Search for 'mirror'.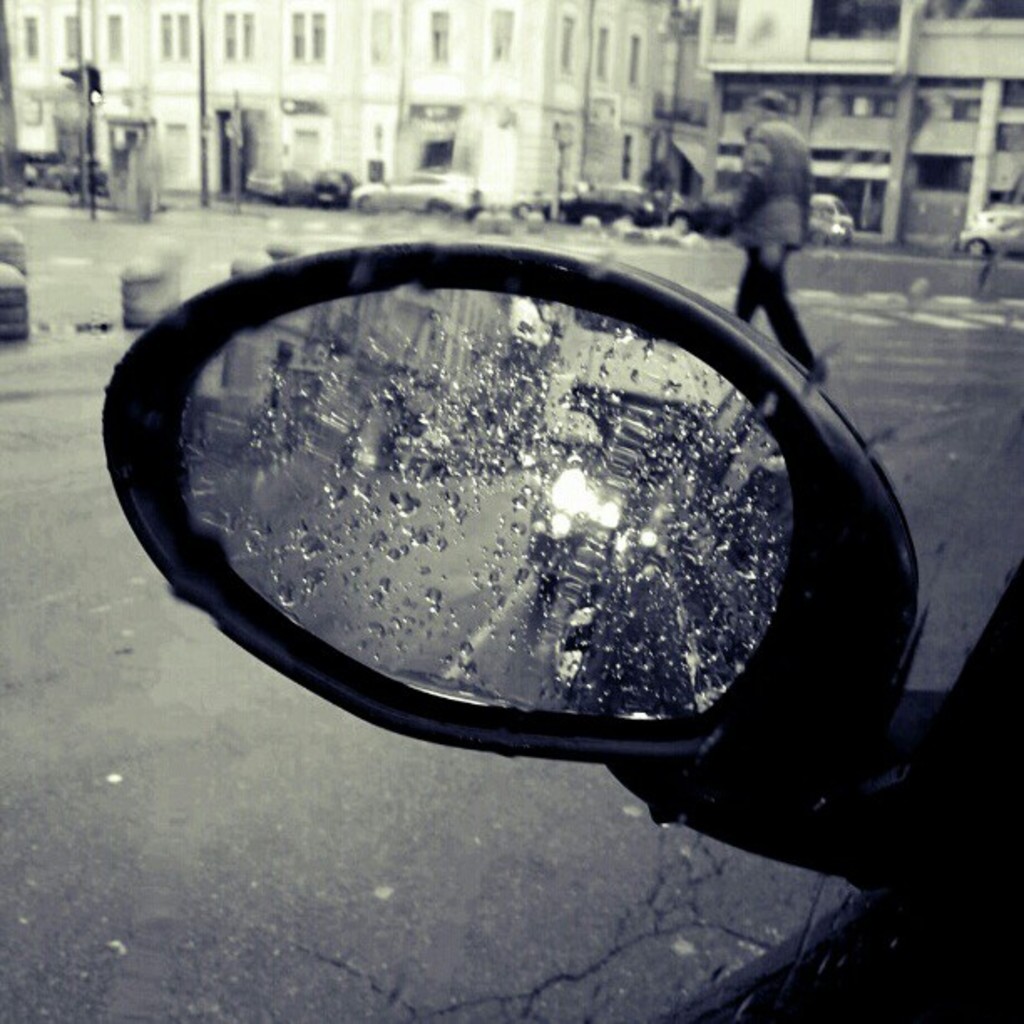
Found at pyautogui.locateOnScreen(176, 274, 801, 746).
